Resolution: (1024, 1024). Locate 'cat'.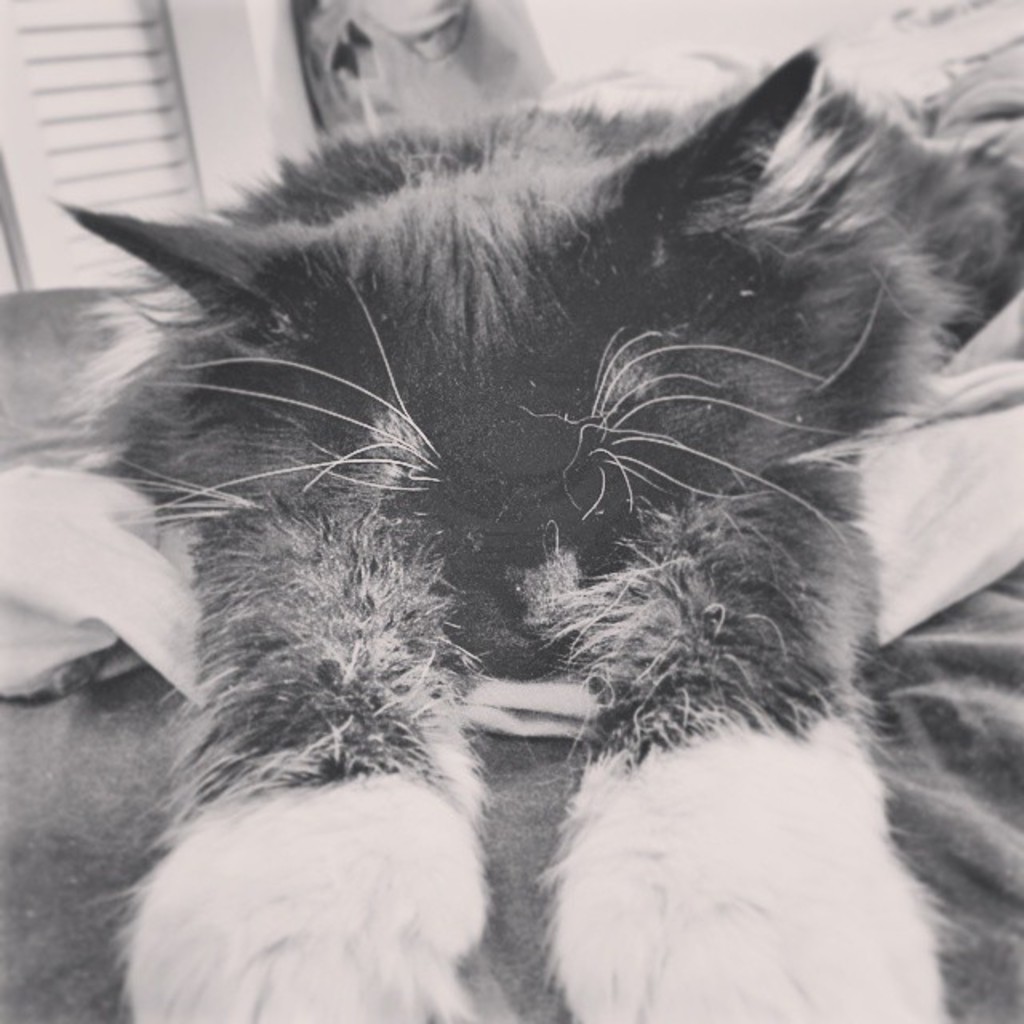
0:32:1022:1022.
